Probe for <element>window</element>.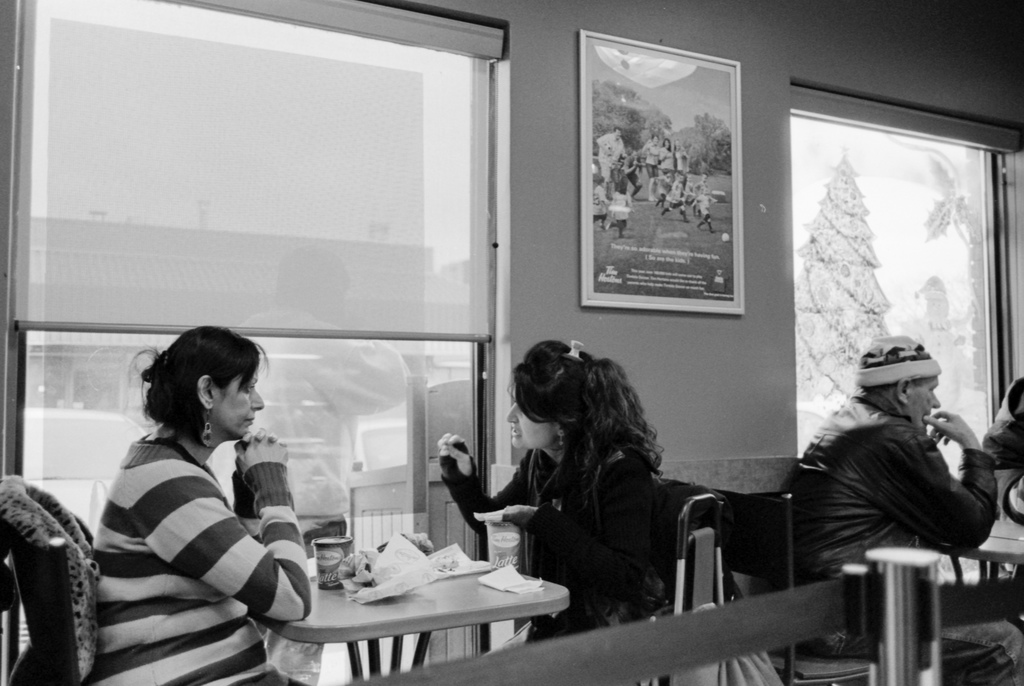
Probe result: <bbox>1, 0, 512, 673</bbox>.
